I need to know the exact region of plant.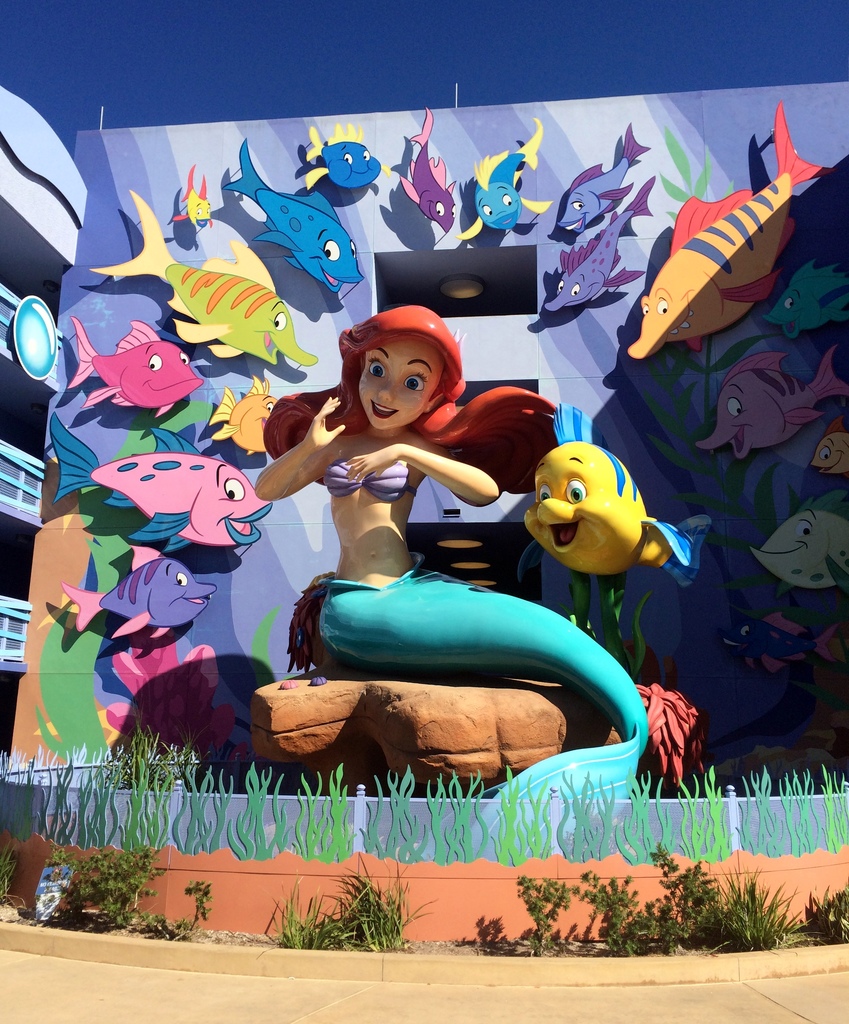
Region: 123,881,216,939.
